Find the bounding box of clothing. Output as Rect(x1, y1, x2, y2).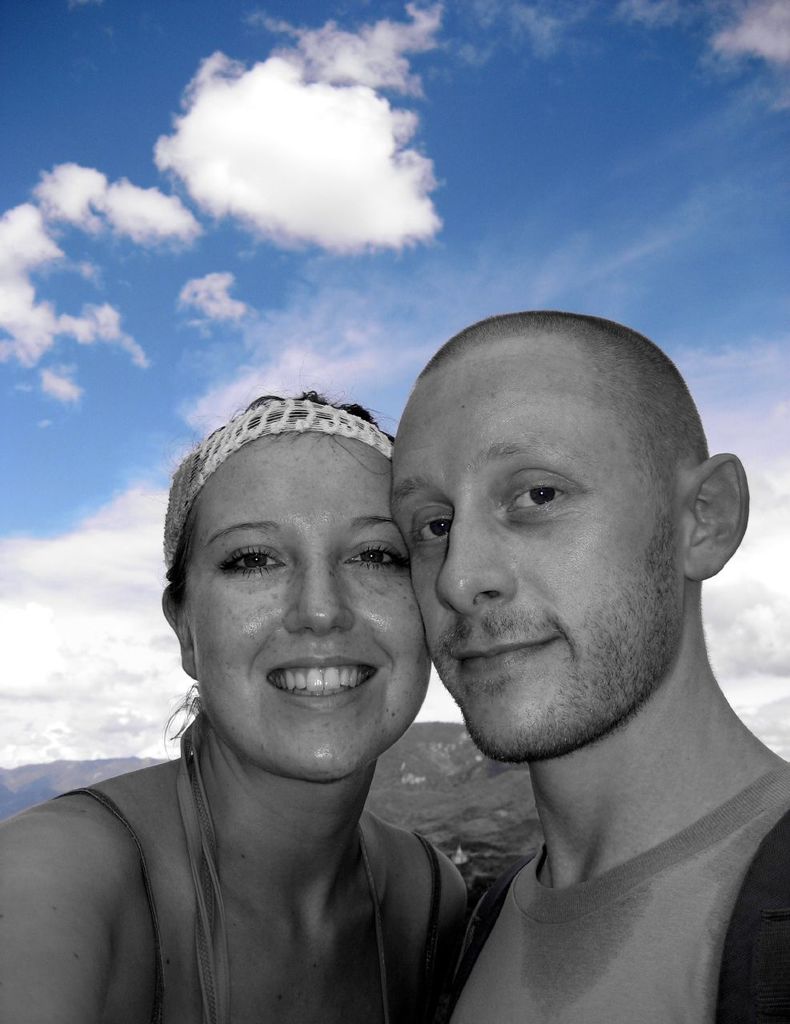
Rect(54, 750, 447, 1023).
